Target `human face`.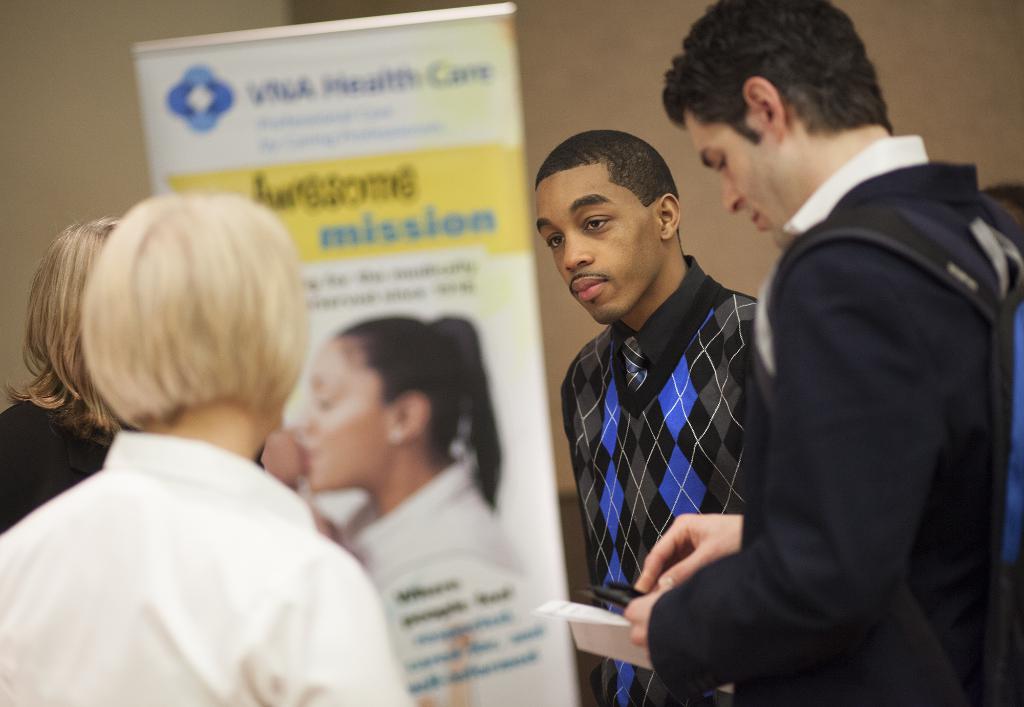
Target region: Rect(291, 343, 389, 495).
